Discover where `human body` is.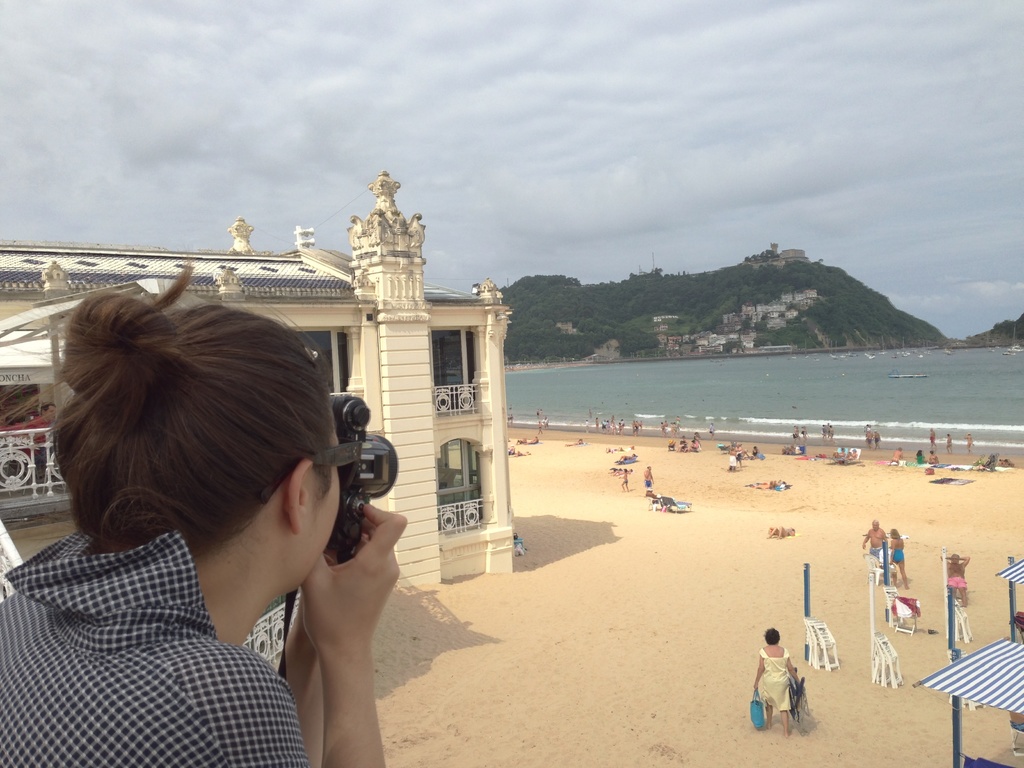
Discovered at l=515, t=450, r=527, b=458.
